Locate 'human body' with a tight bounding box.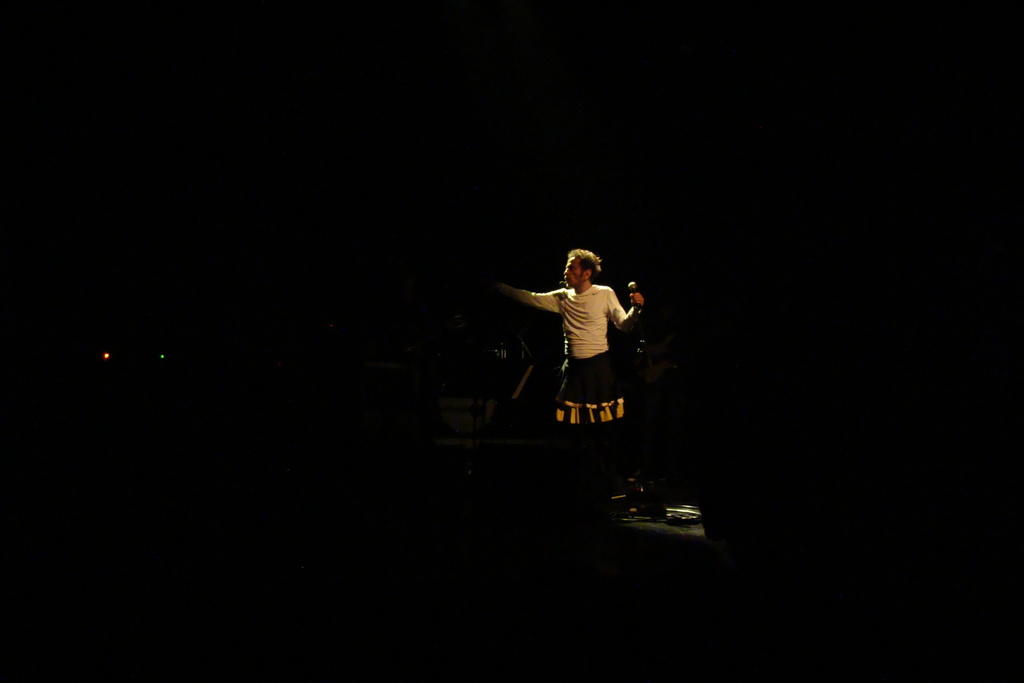
500,235,650,476.
